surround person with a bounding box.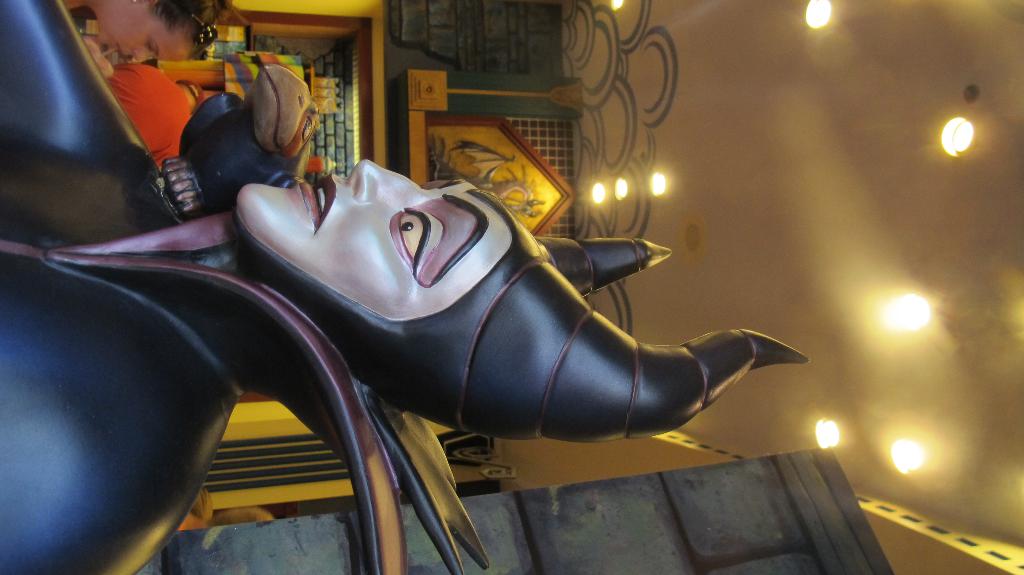
Rect(61, 0, 236, 74).
